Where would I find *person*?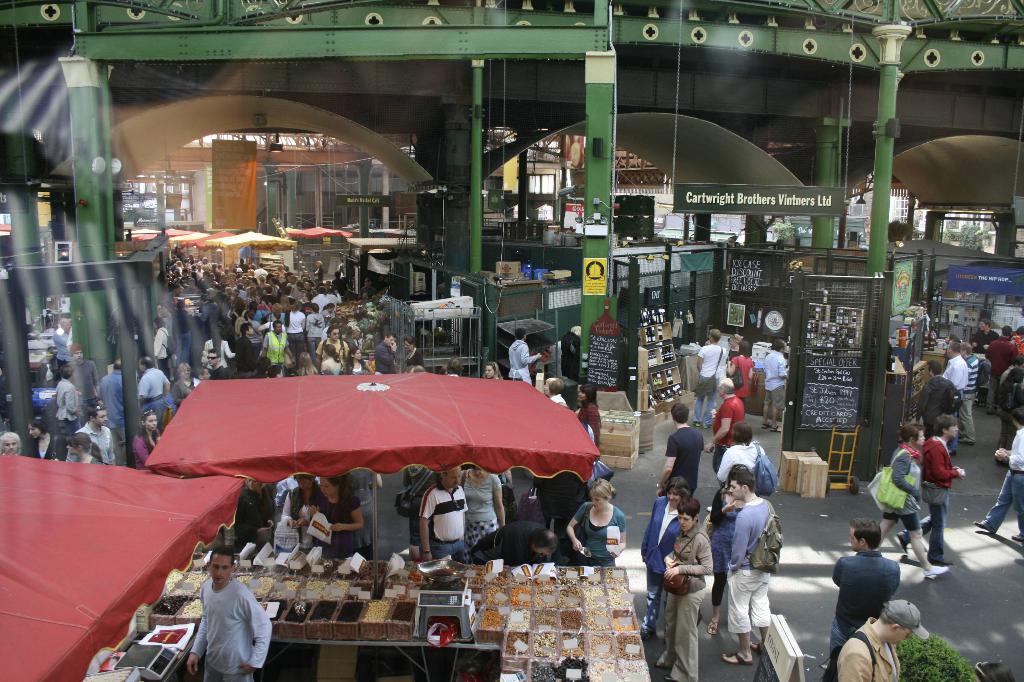
At (x1=420, y1=466, x2=469, y2=561).
